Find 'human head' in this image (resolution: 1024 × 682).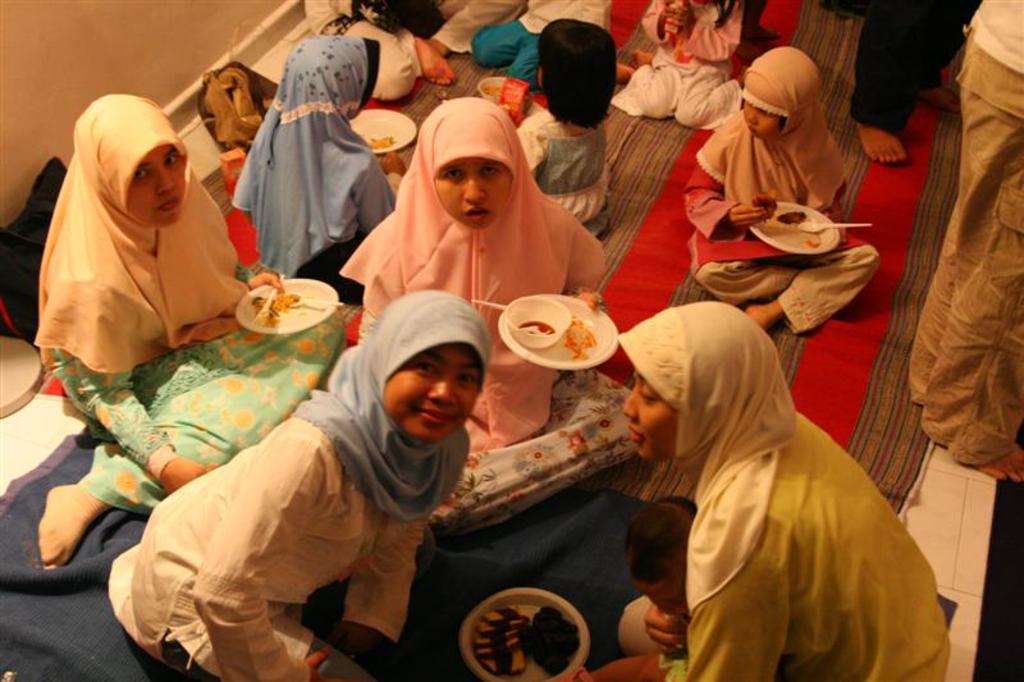
bbox(287, 35, 375, 120).
